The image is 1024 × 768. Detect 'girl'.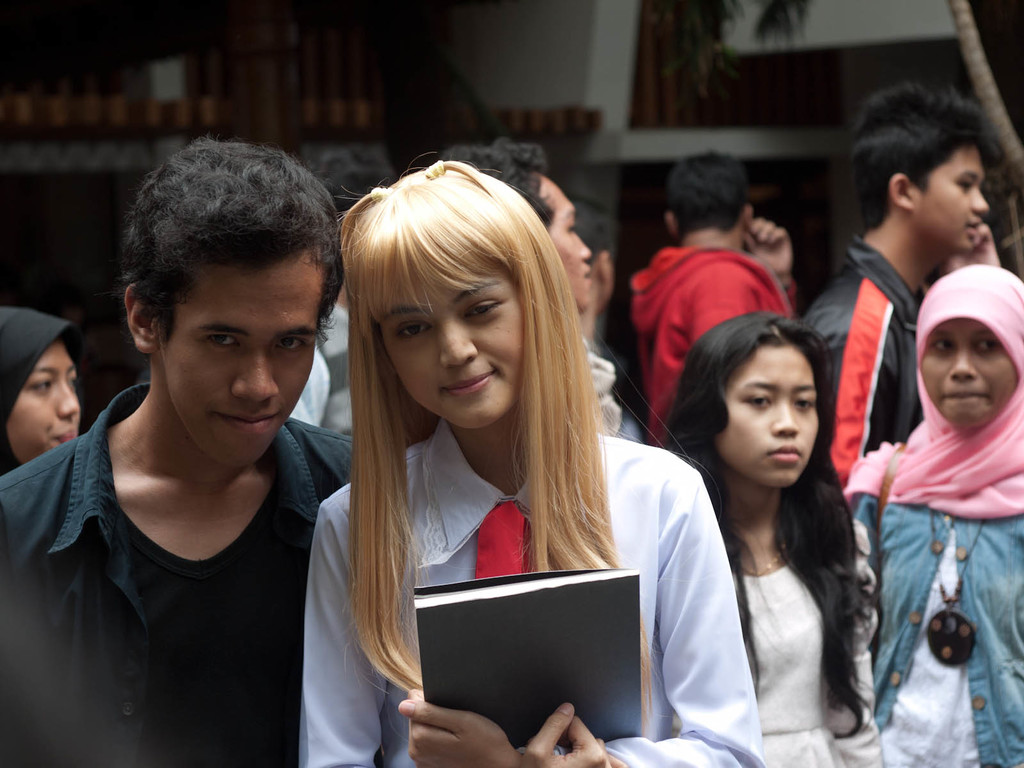
Detection: 641,308,879,767.
